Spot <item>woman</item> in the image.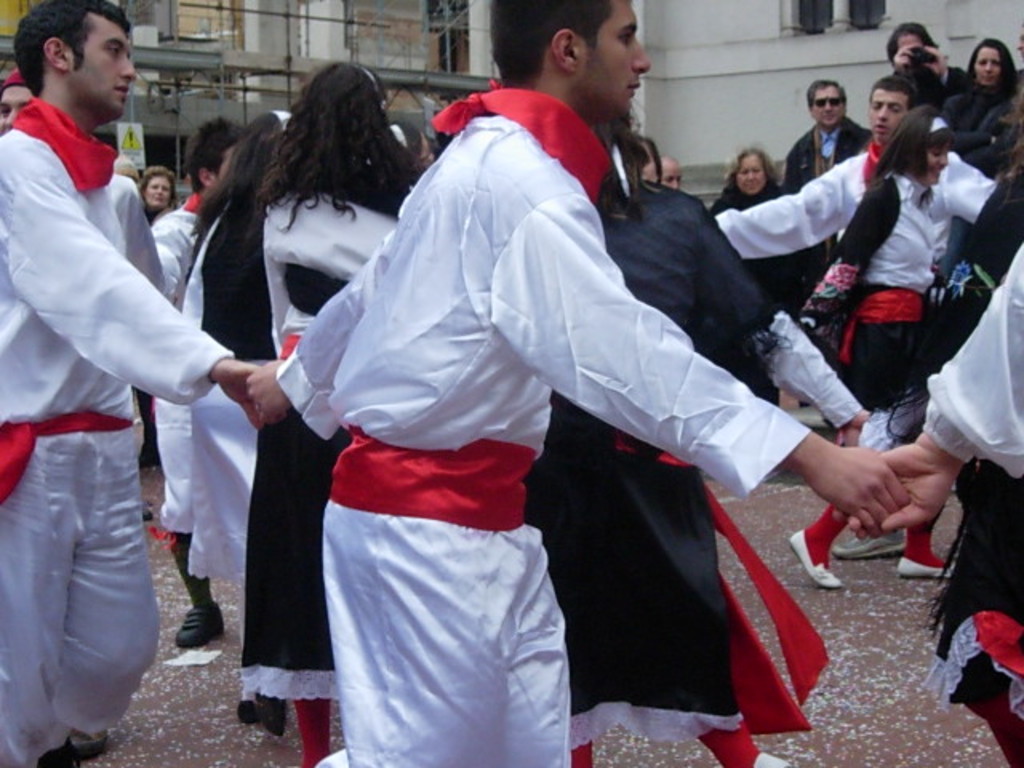
<item>woman</item> found at bbox=(198, 58, 427, 766).
